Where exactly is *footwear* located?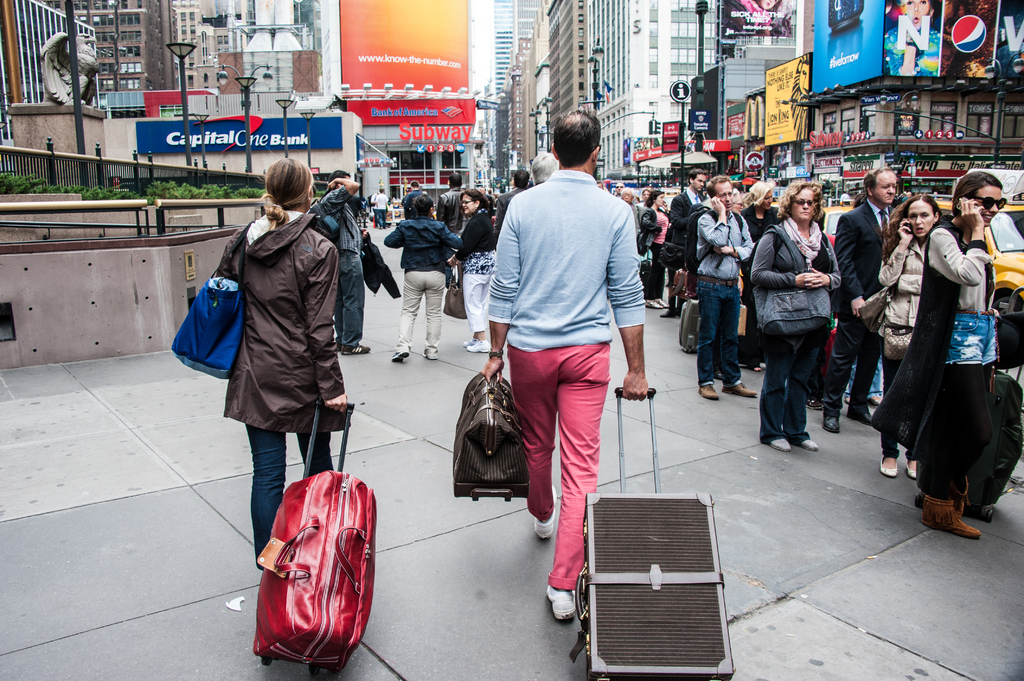
Its bounding box is 820, 413, 839, 440.
